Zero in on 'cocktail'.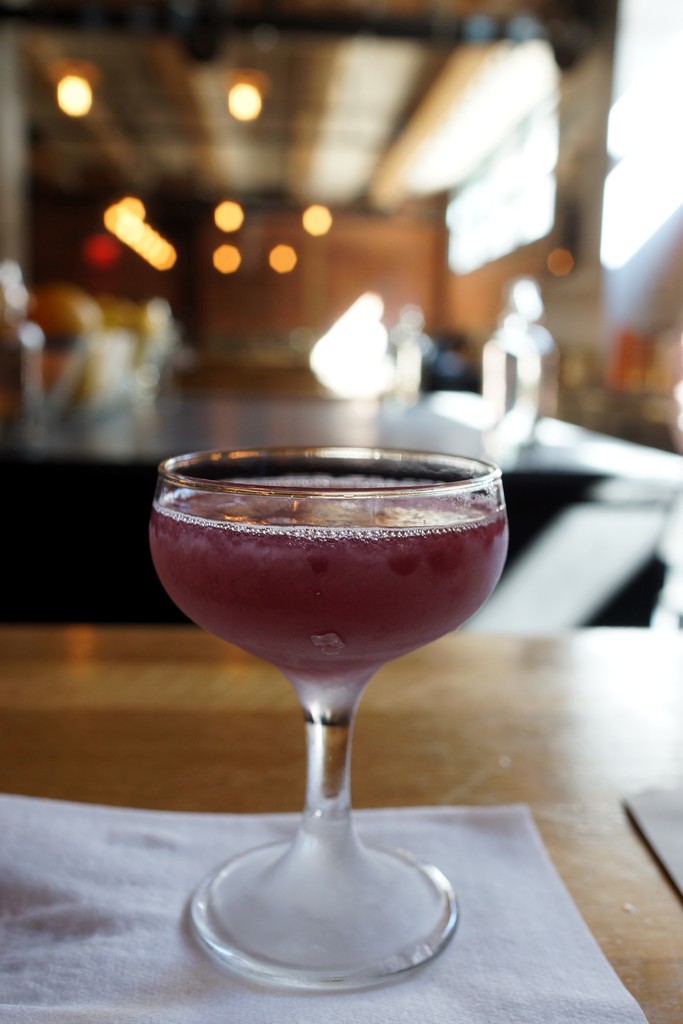
Zeroed in: box(145, 454, 513, 998).
